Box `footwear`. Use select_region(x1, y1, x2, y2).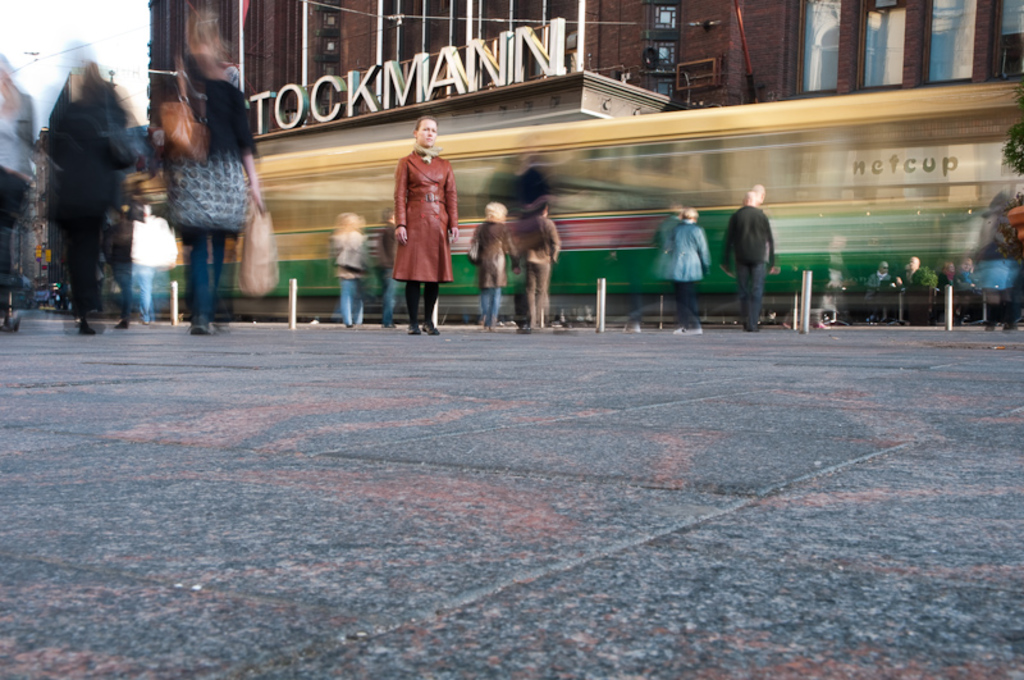
select_region(407, 327, 416, 334).
